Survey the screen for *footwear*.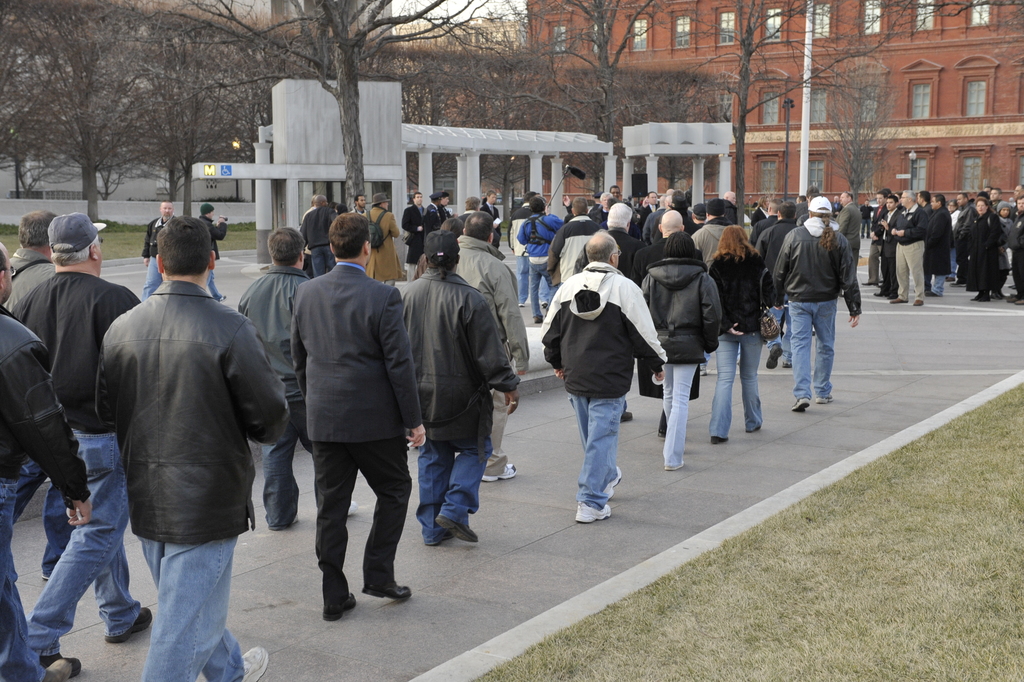
Survey found: bbox(519, 300, 526, 305).
